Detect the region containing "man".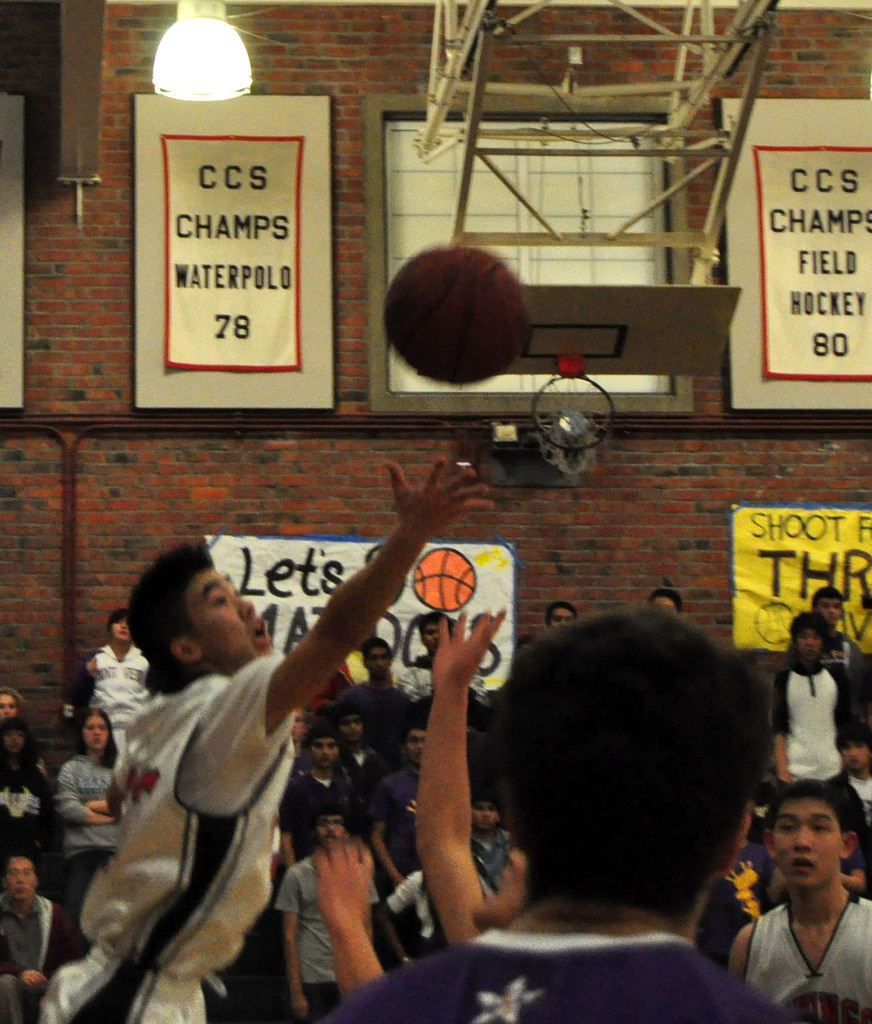
<region>280, 745, 382, 867</region>.
